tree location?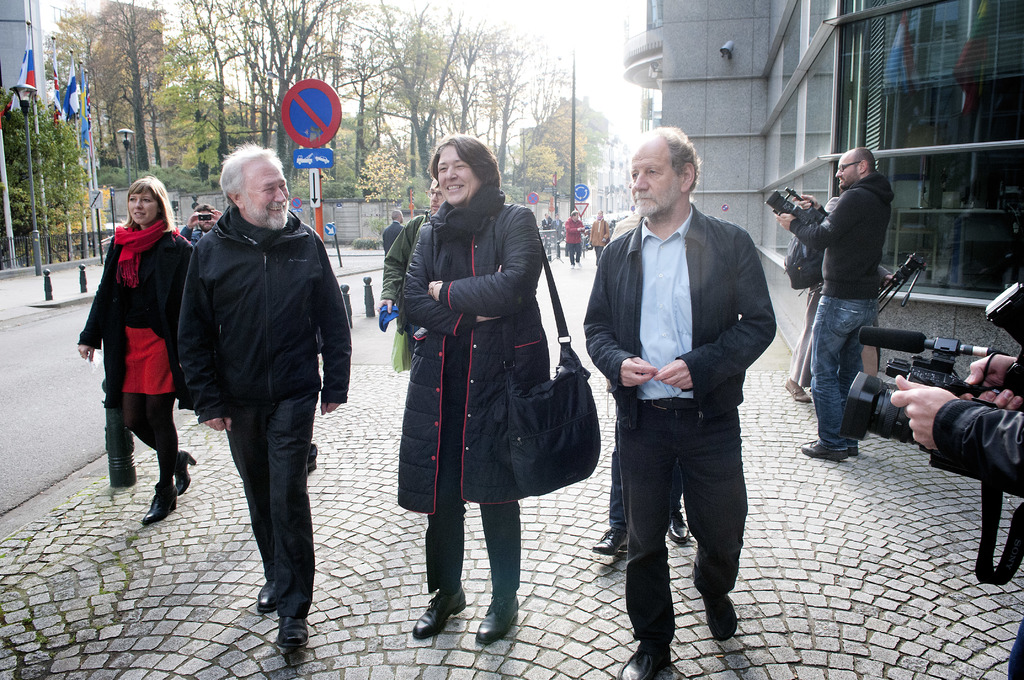
region(369, 0, 466, 192)
